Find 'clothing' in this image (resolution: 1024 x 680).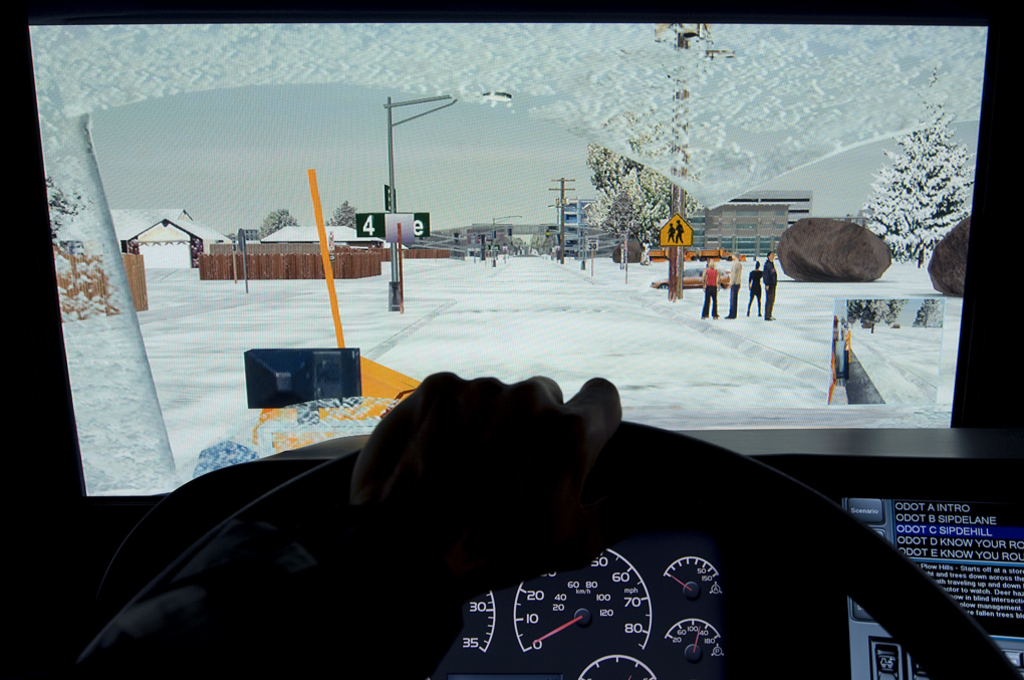
697:266:721:319.
